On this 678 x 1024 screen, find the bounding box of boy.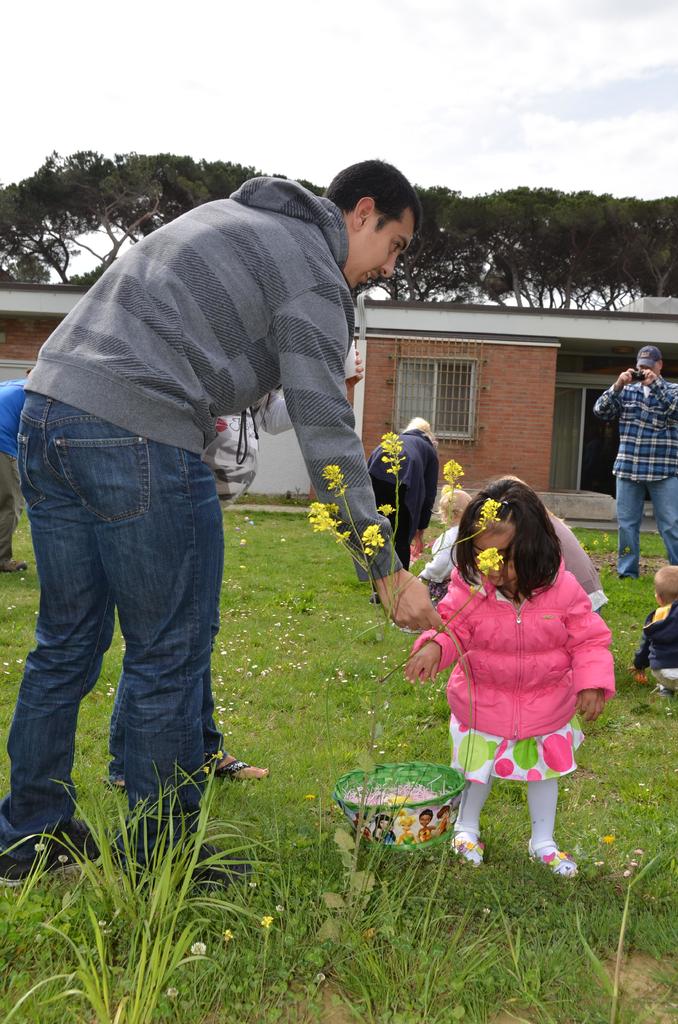
Bounding box: (622,563,677,696).
